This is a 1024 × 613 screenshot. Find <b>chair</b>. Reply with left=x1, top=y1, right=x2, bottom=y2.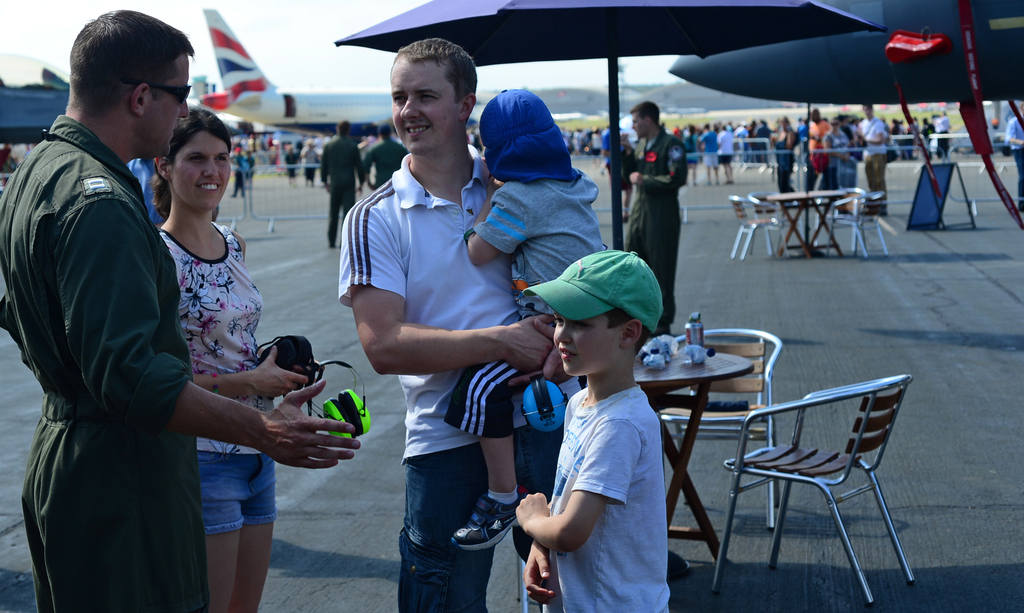
left=808, top=183, right=865, bottom=249.
